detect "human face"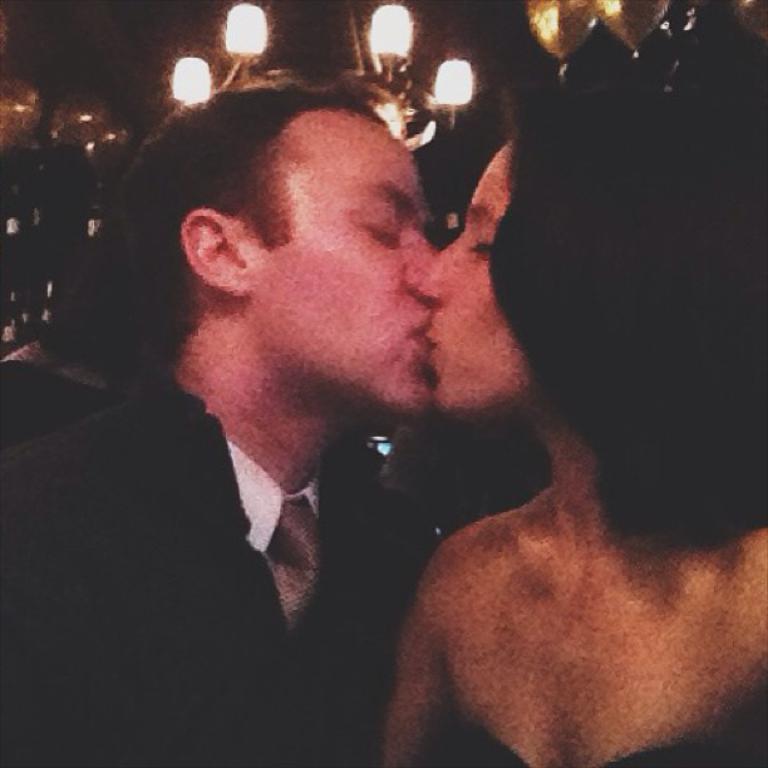
box=[243, 108, 442, 410]
